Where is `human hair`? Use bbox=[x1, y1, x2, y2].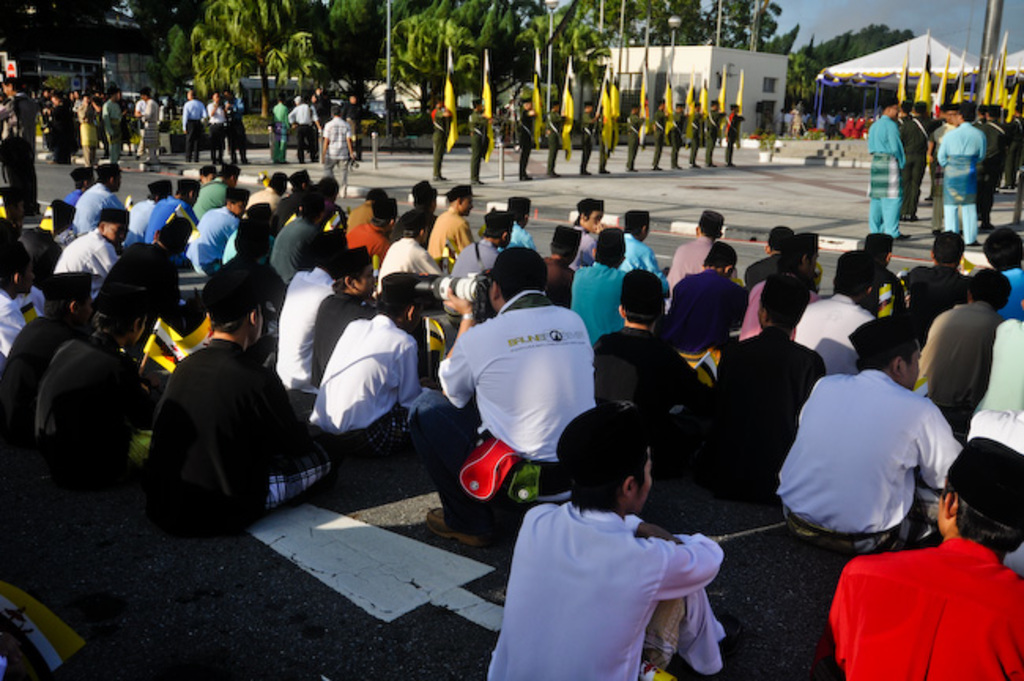
bbox=[851, 340, 911, 372].
